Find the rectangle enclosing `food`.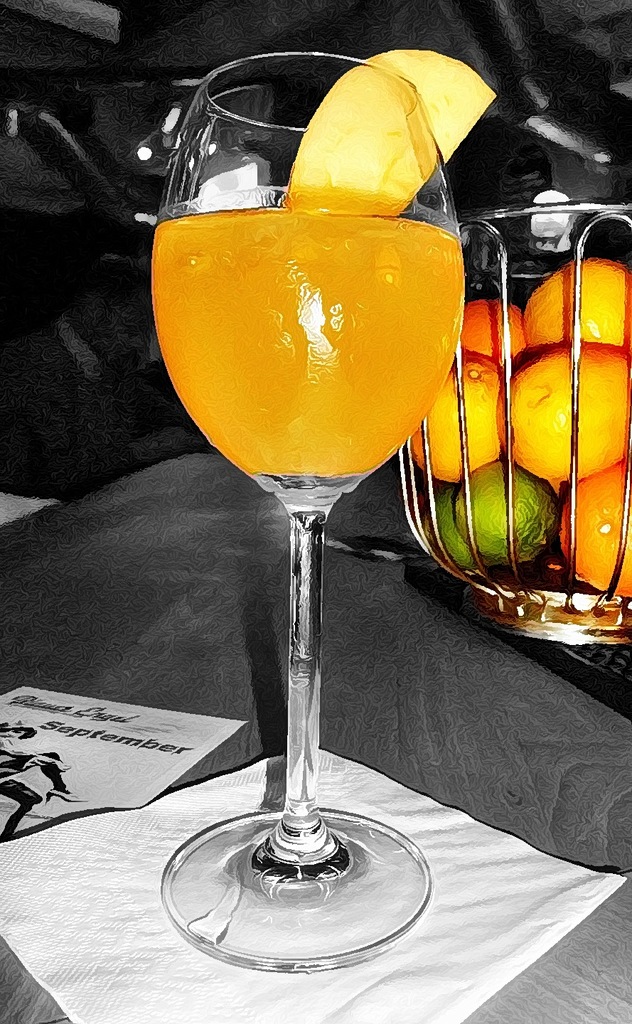
(left=454, top=460, right=557, bottom=563).
